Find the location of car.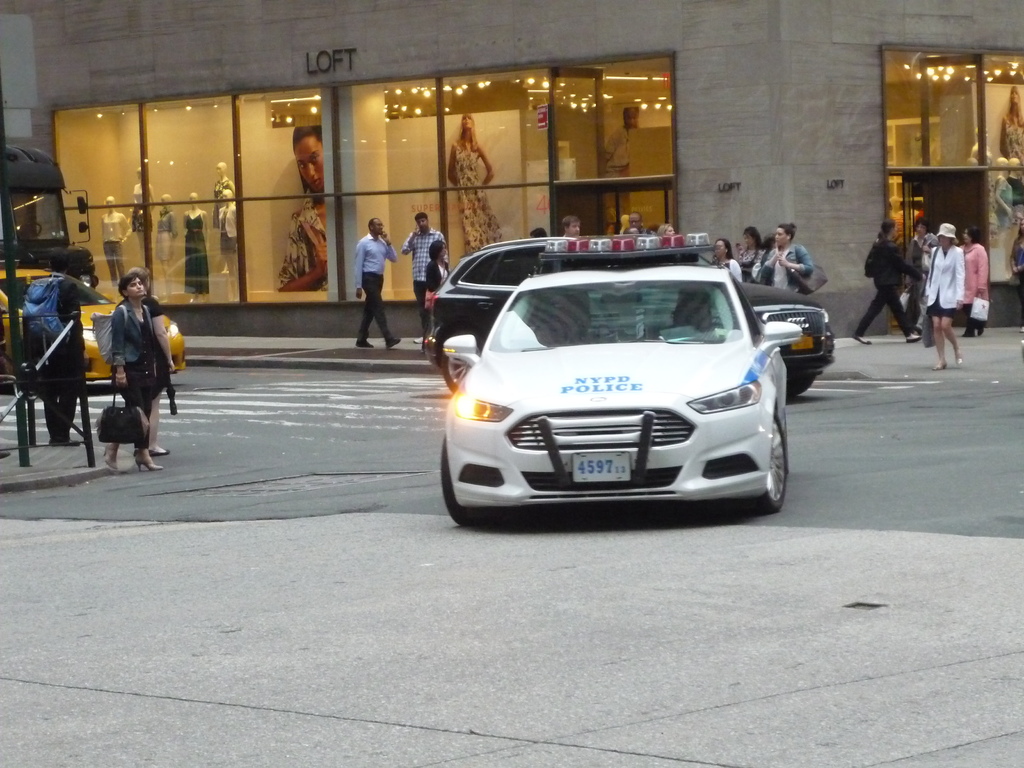
Location: {"left": 421, "top": 236, "right": 839, "bottom": 395}.
